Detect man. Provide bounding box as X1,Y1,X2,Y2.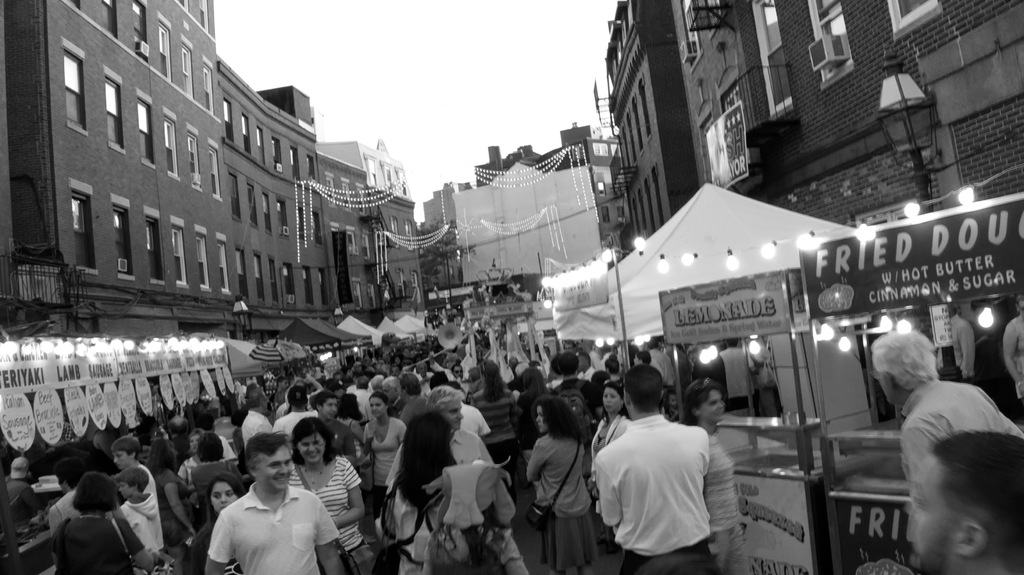
382,384,495,491.
